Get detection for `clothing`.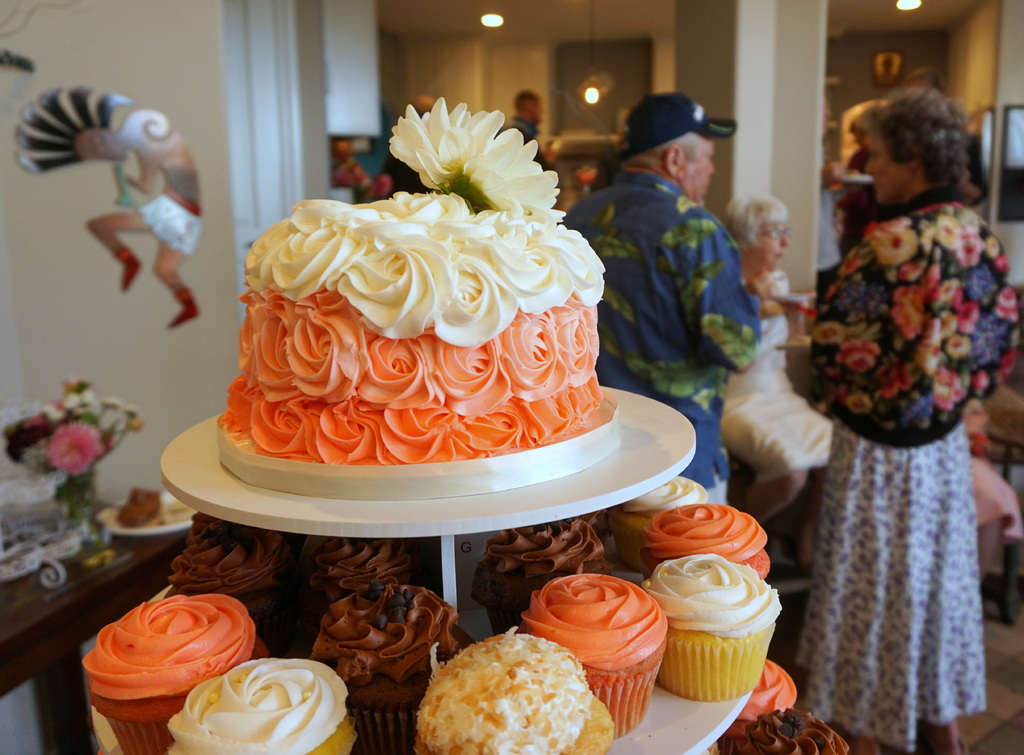
Detection: detection(511, 114, 547, 175).
